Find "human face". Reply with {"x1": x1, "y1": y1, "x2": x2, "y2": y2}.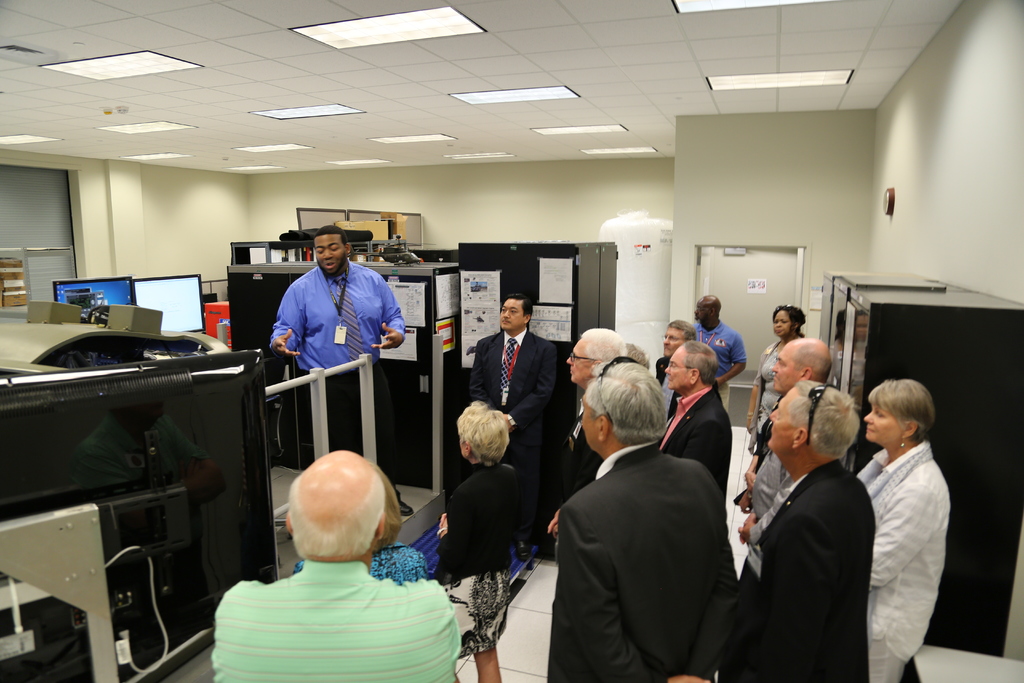
{"x1": 662, "y1": 325, "x2": 683, "y2": 358}.
